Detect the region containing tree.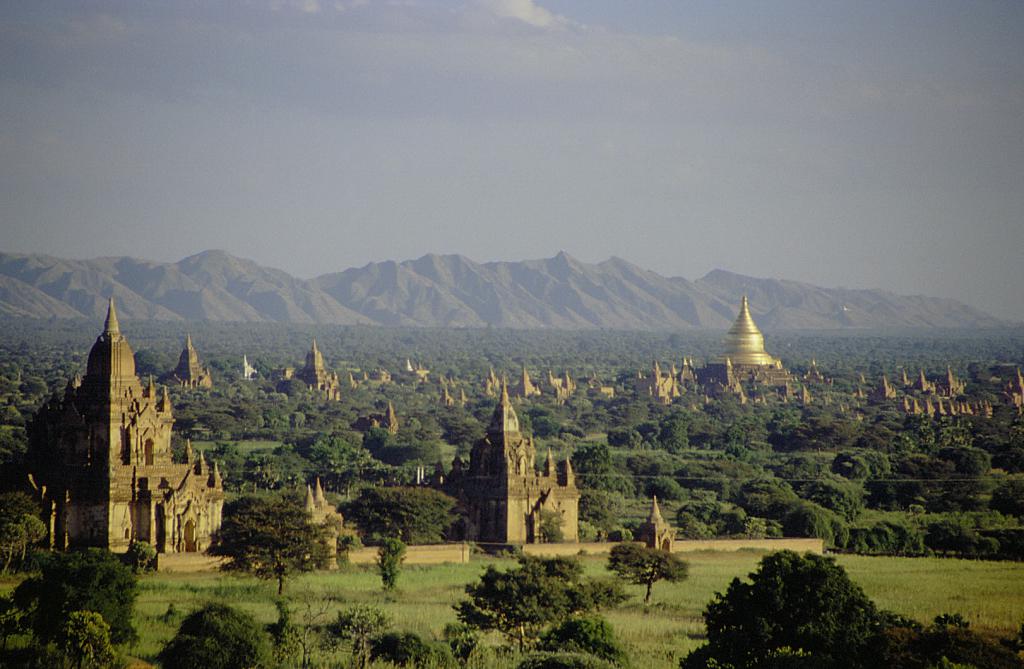
(x1=203, y1=494, x2=324, y2=598).
